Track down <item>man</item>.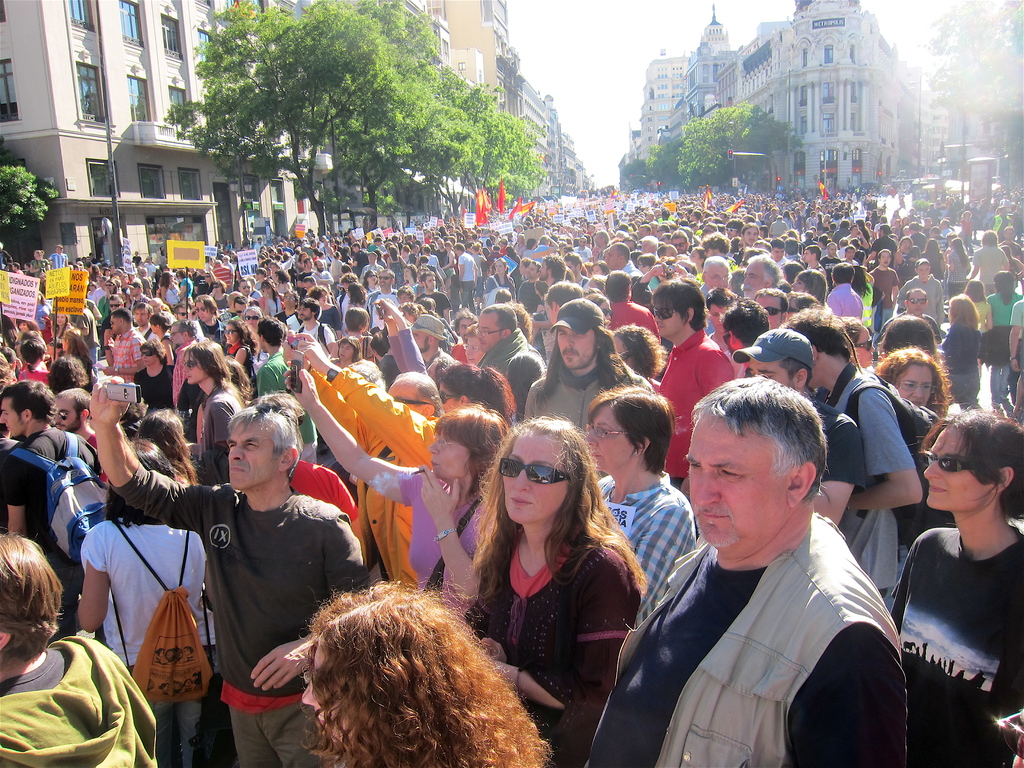
Tracked to 254 316 316 467.
